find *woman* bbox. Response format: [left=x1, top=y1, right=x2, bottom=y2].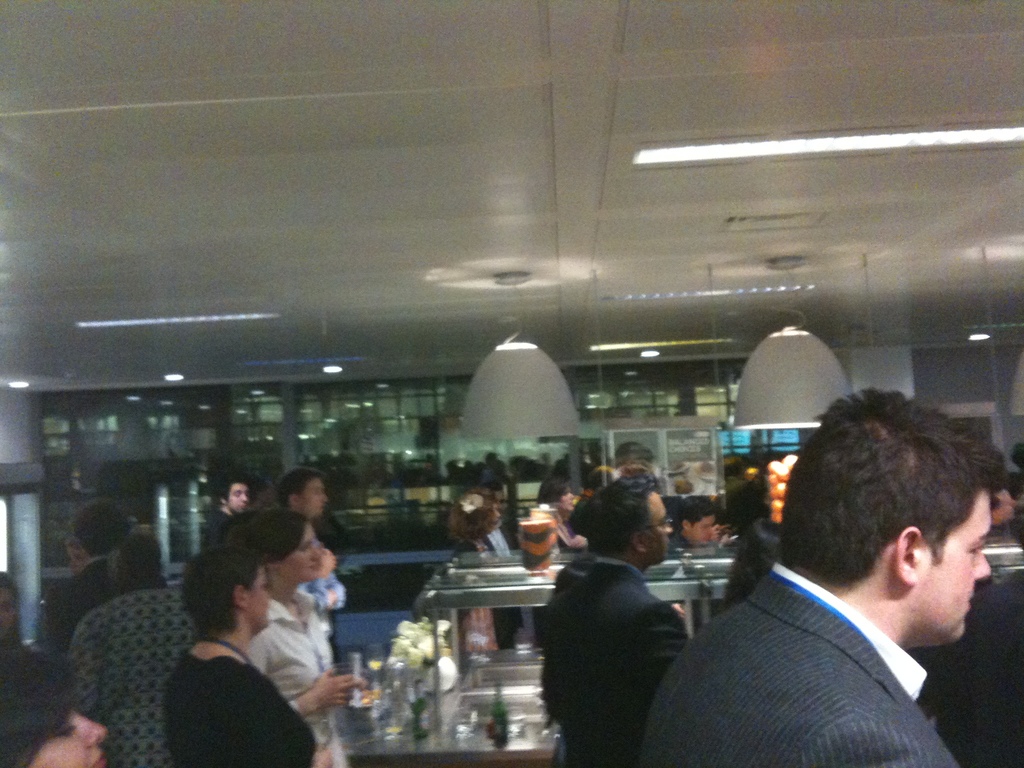
[left=161, top=540, right=332, bottom=767].
